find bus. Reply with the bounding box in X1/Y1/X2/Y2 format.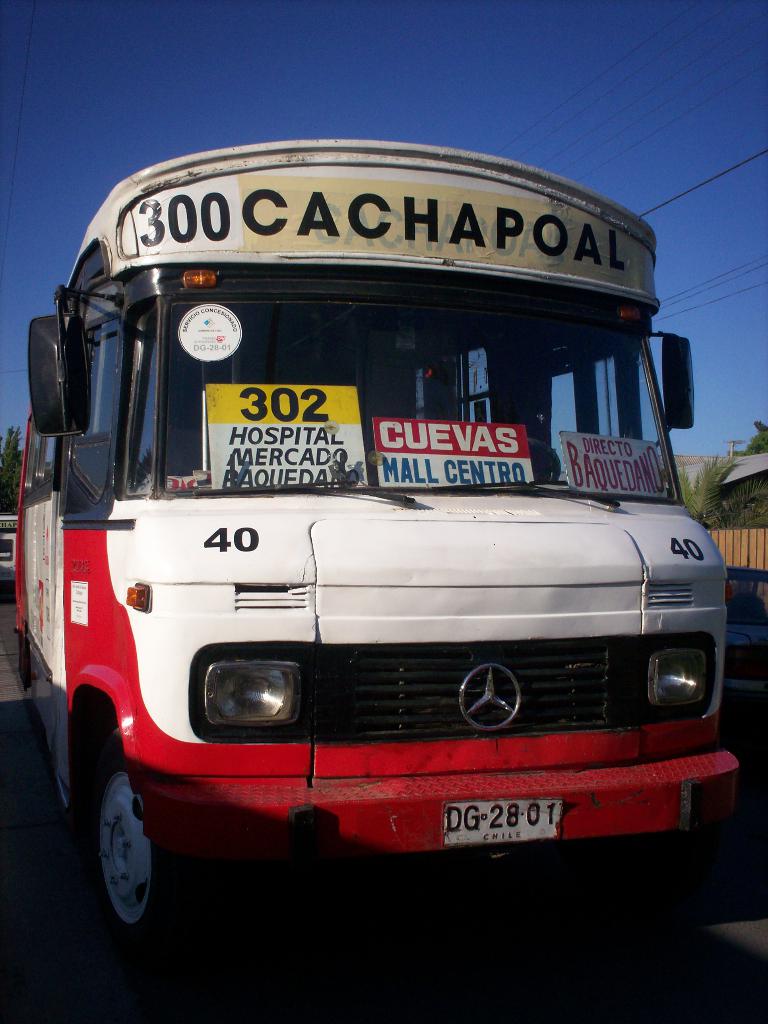
13/126/747/943.
